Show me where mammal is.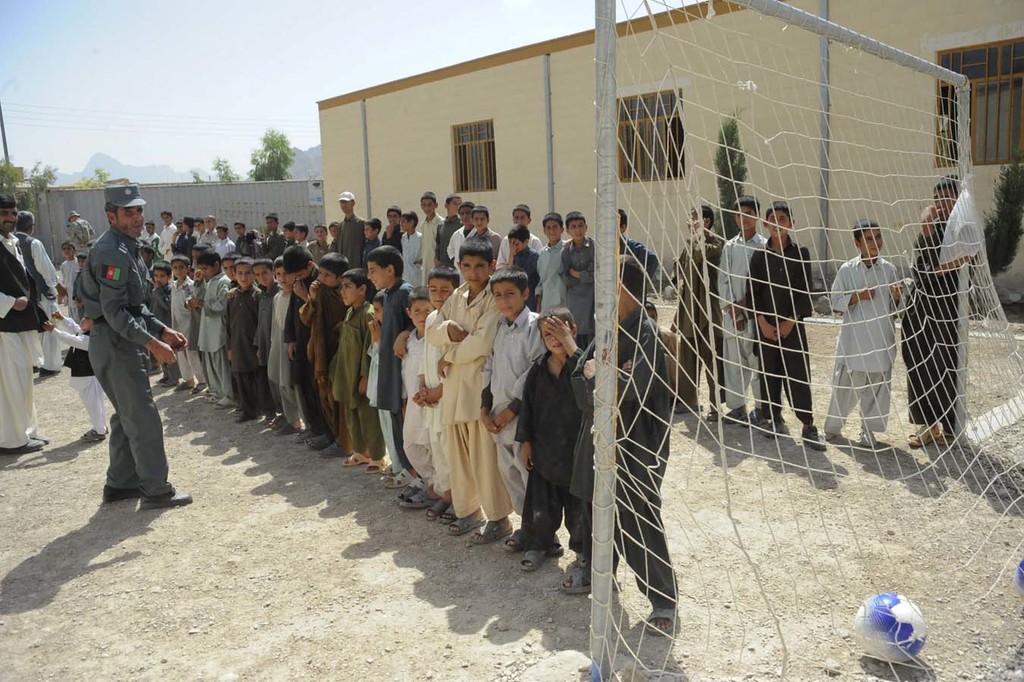
mammal is at <bbox>303, 246, 355, 455</bbox>.
